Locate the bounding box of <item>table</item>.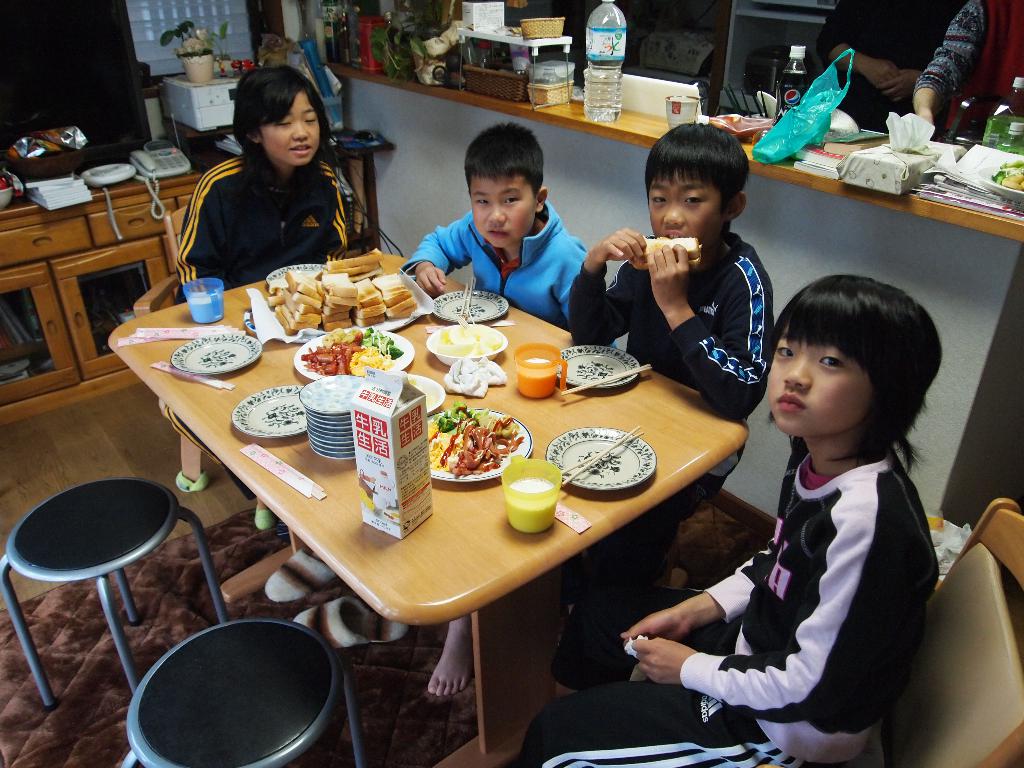
Bounding box: (158, 124, 243, 172).
